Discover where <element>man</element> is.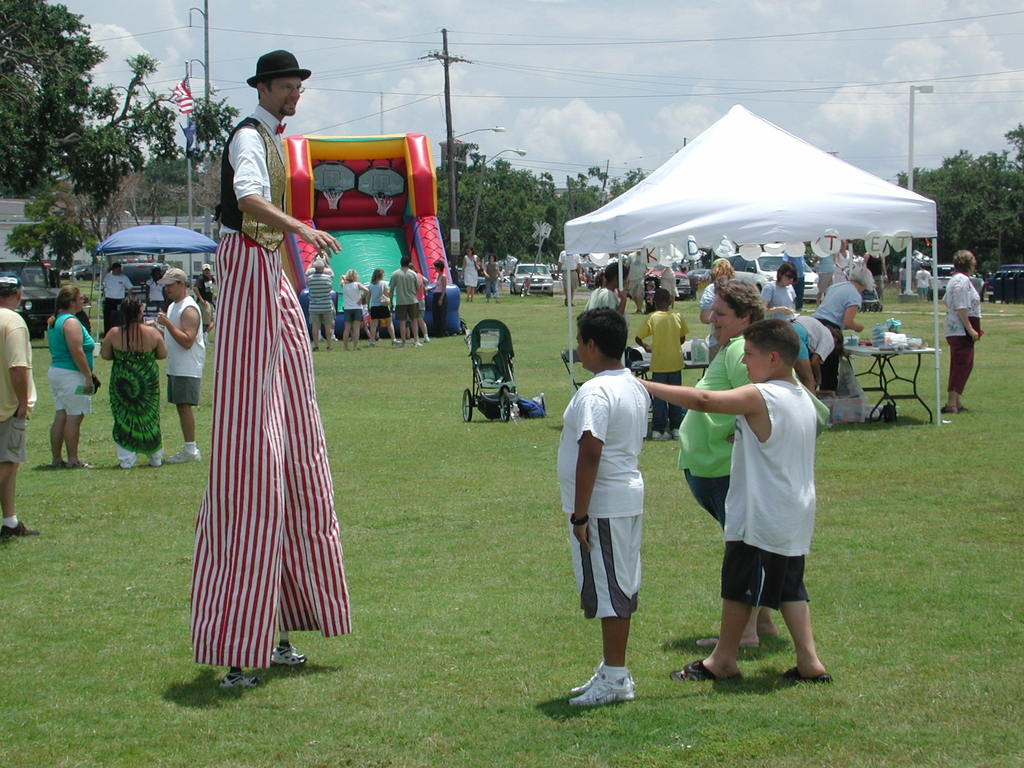
Discovered at box=[778, 247, 805, 309].
